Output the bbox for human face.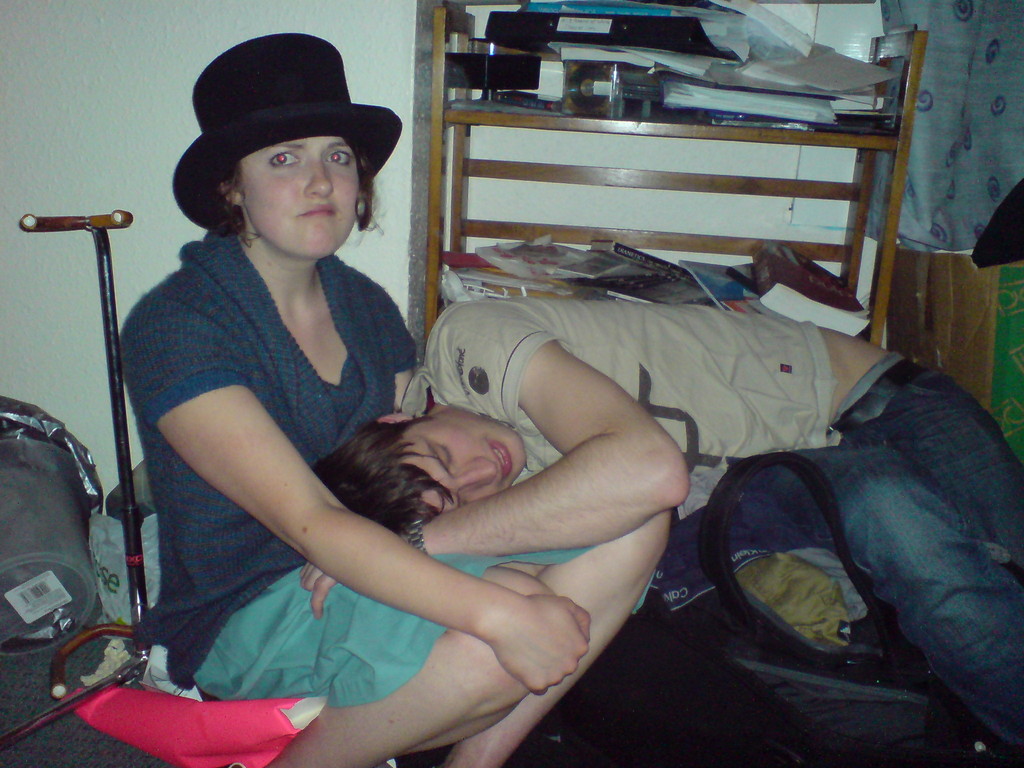
[x1=389, y1=404, x2=533, y2=511].
